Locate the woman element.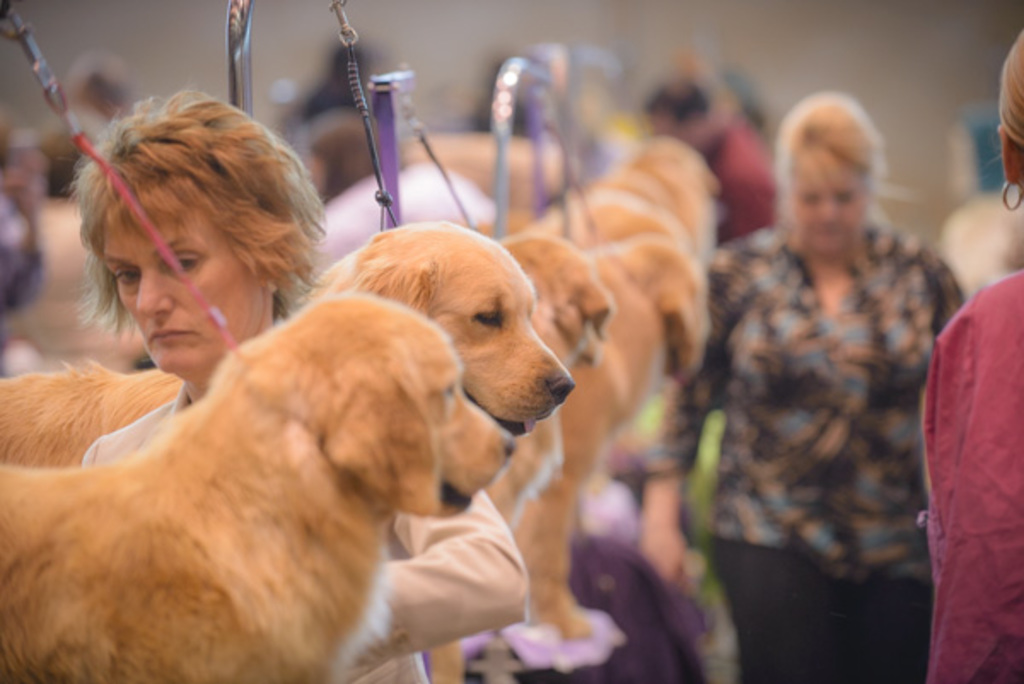
Element bbox: left=920, top=19, right=1022, bottom=682.
